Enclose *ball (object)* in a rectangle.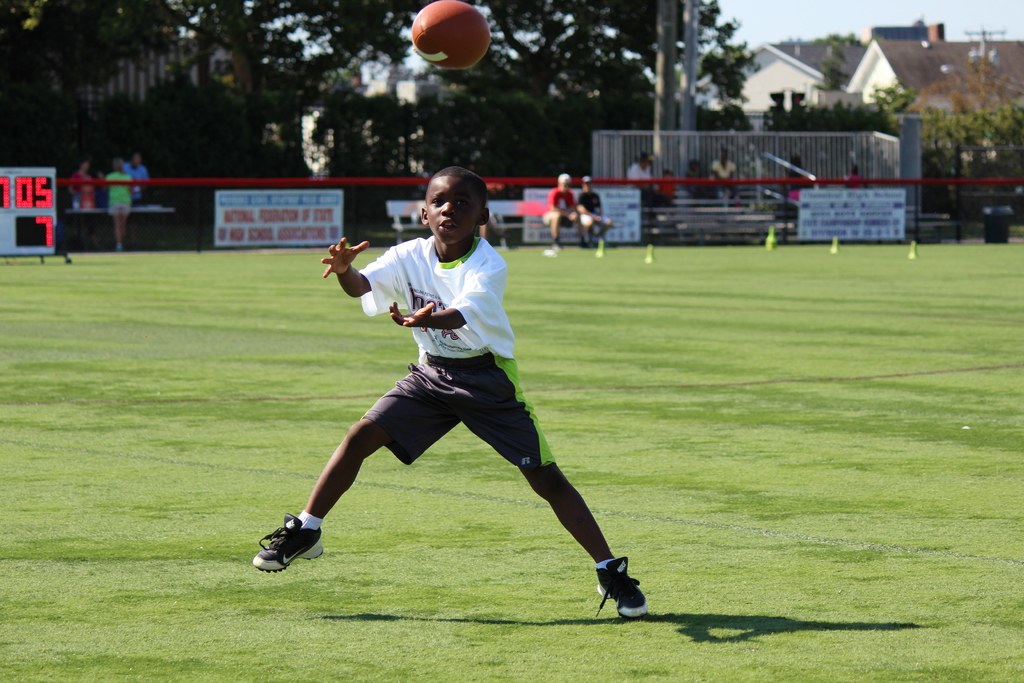
(412,0,491,74).
